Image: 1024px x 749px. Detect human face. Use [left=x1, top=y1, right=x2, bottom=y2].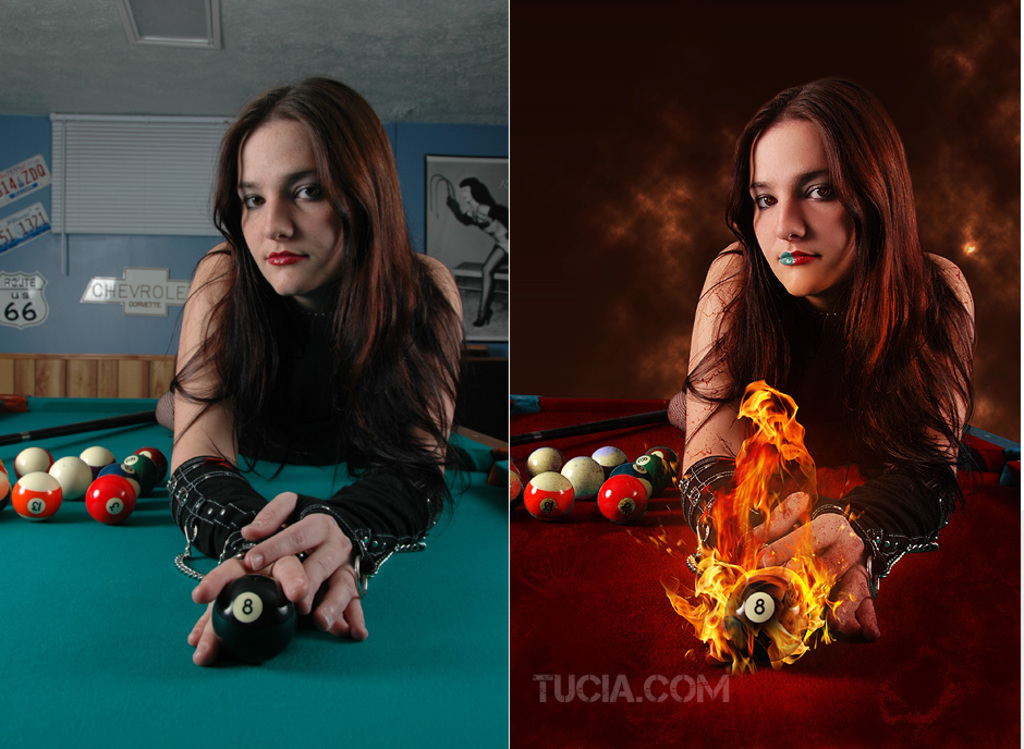
[left=754, top=120, right=861, bottom=295].
